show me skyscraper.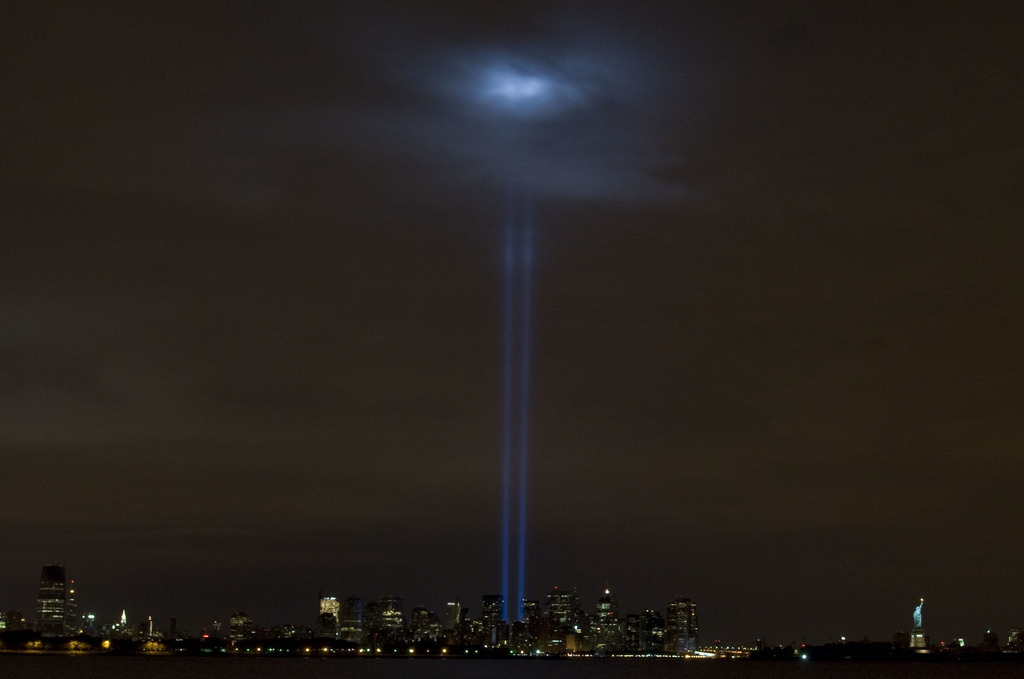
skyscraper is here: bbox=(319, 597, 339, 637).
